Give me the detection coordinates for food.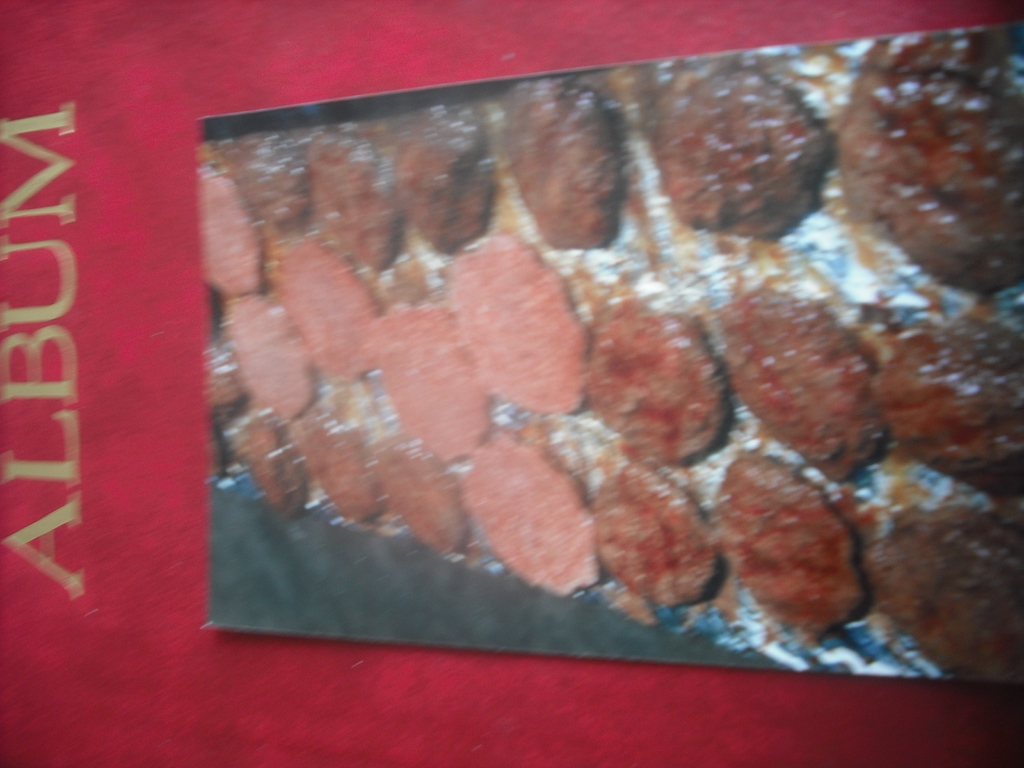
(601, 452, 719, 617).
